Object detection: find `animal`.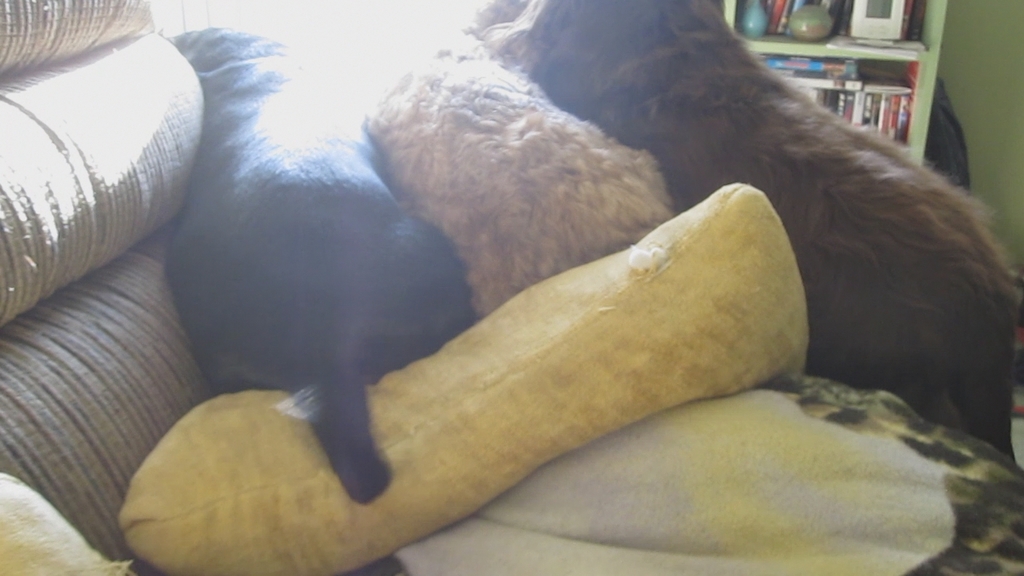
BBox(370, 0, 680, 322).
